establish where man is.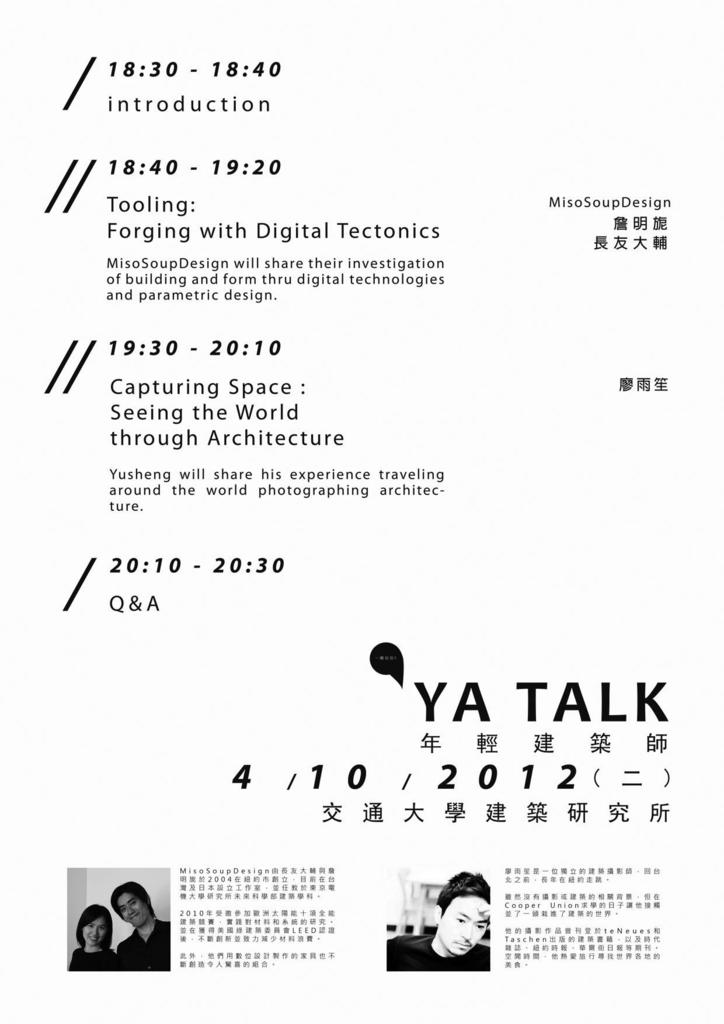
Established at Rect(108, 879, 172, 972).
